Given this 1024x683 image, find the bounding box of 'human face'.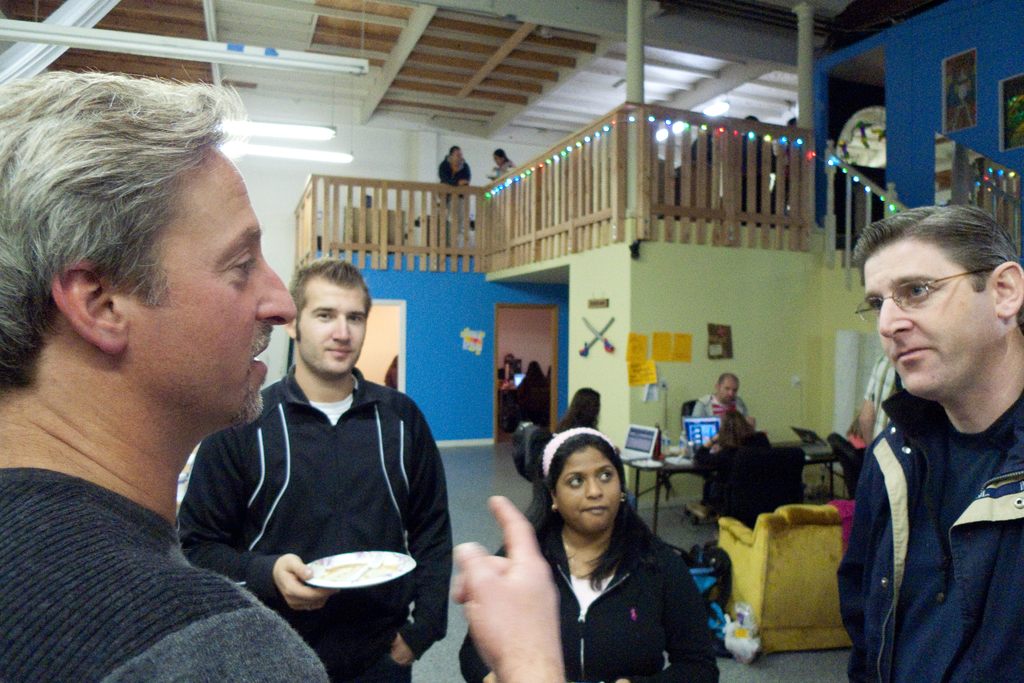
<bbox>128, 152, 298, 427</bbox>.
